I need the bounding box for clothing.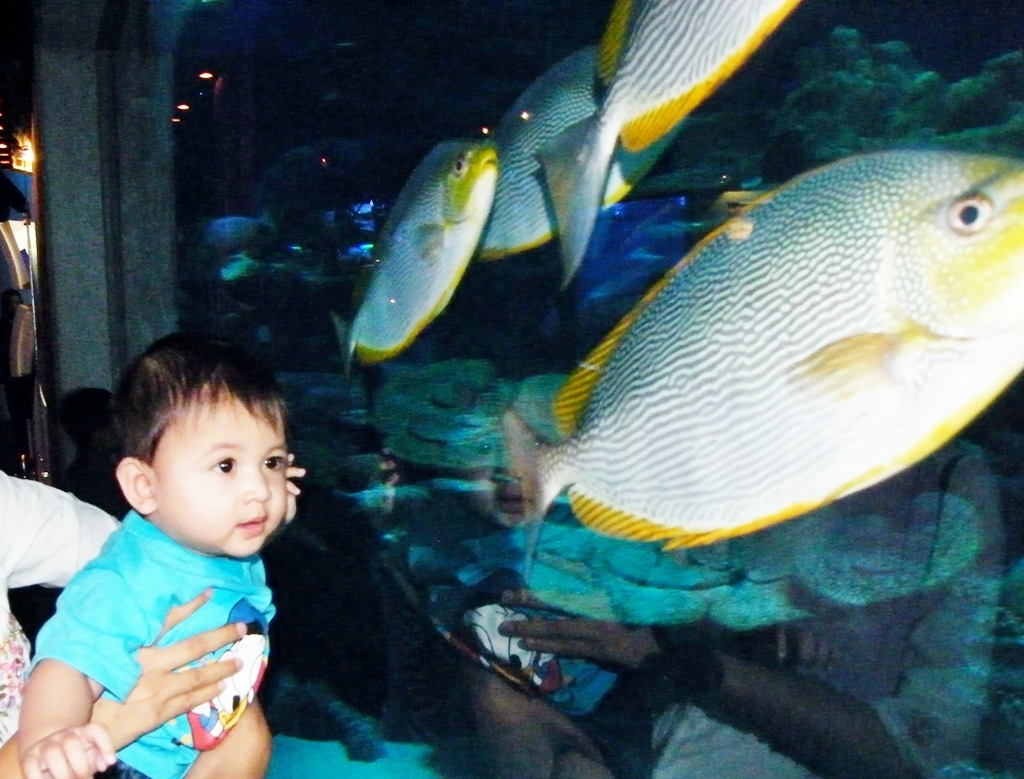
Here it is: (20,507,281,778).
